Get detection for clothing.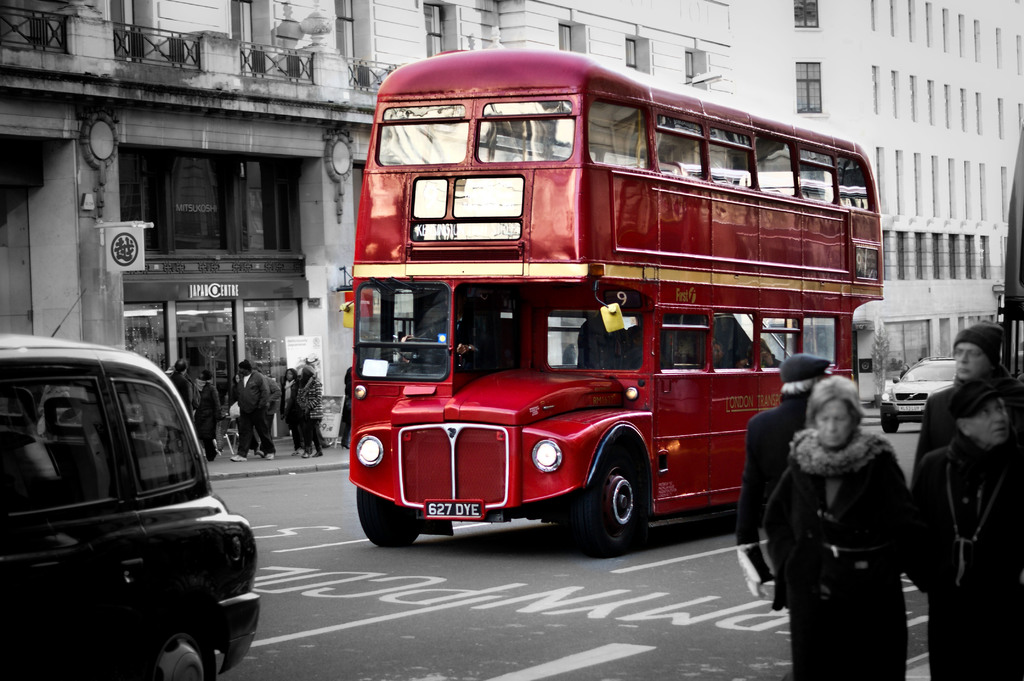
Detection: 166, 374, 192, 424.
